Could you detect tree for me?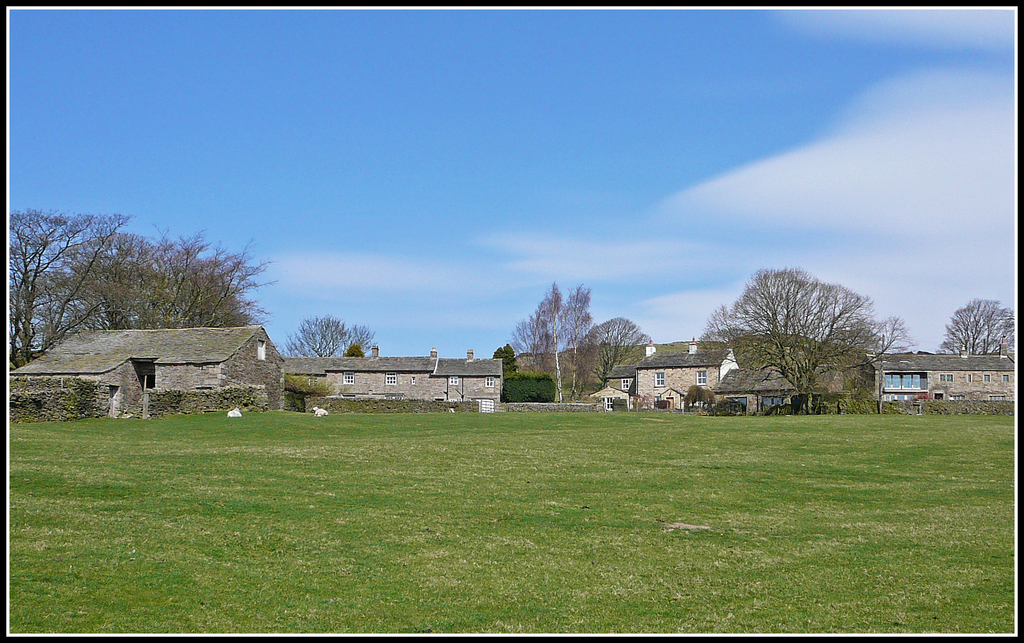
Detection result: (344, 342, 366, 355).
